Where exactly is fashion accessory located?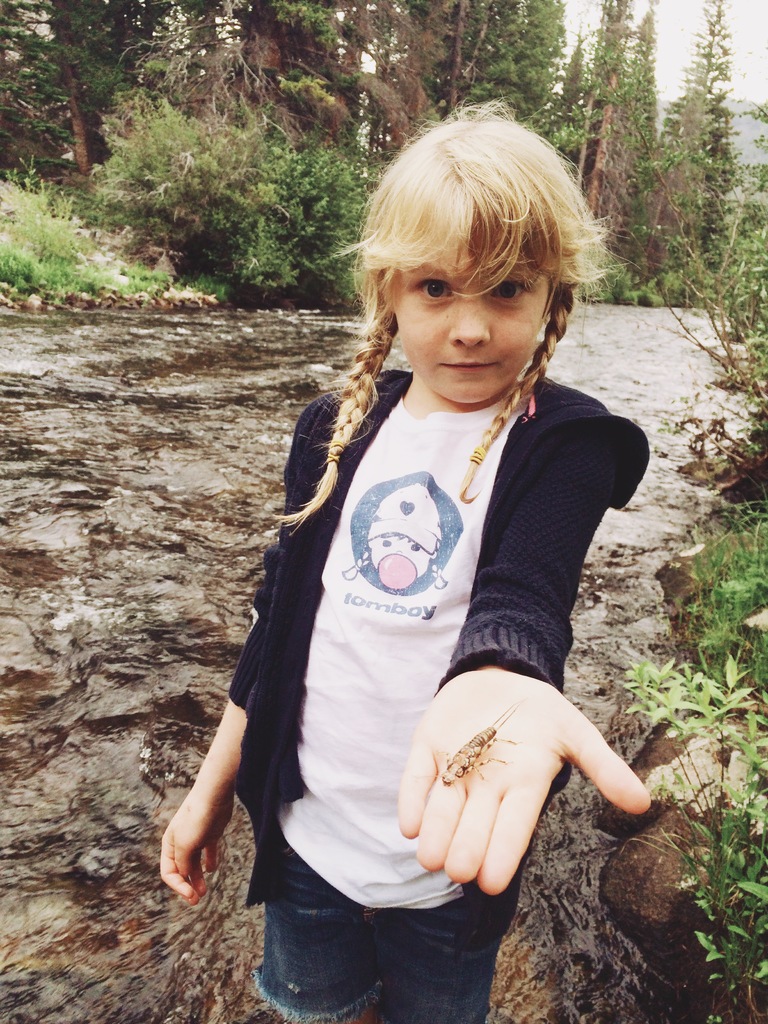
Its bounding box is bbox=[367, 484, 444, 550].
